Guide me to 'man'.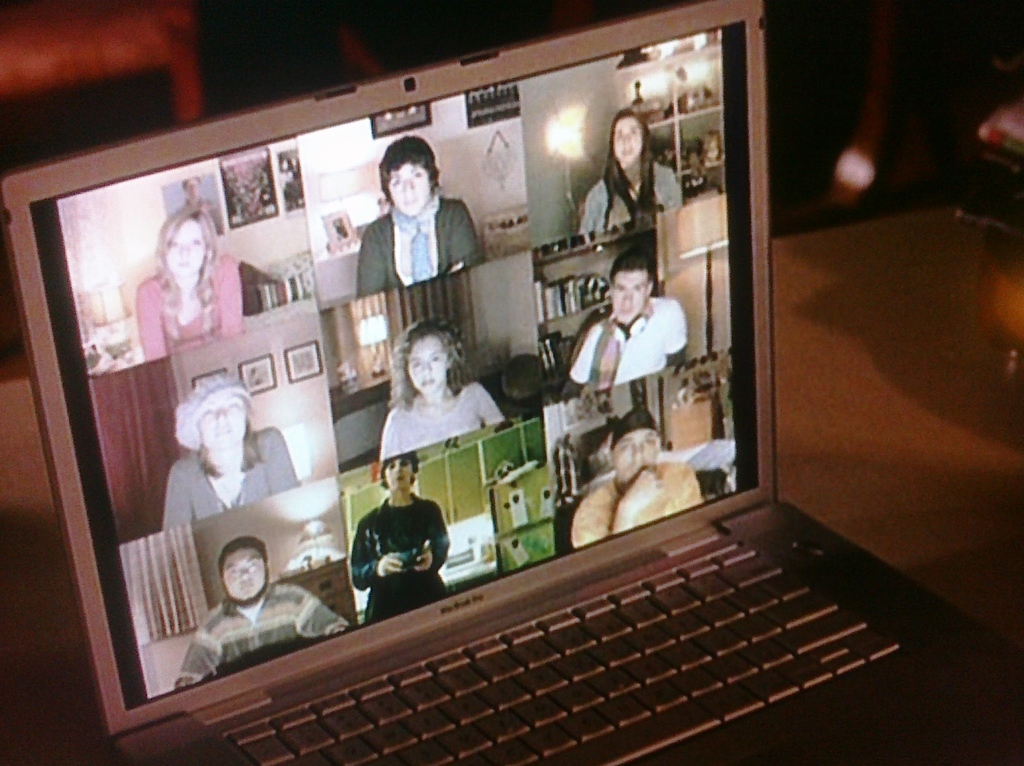
Guidance: [left=567, top=409, right=704, bottom=550].
